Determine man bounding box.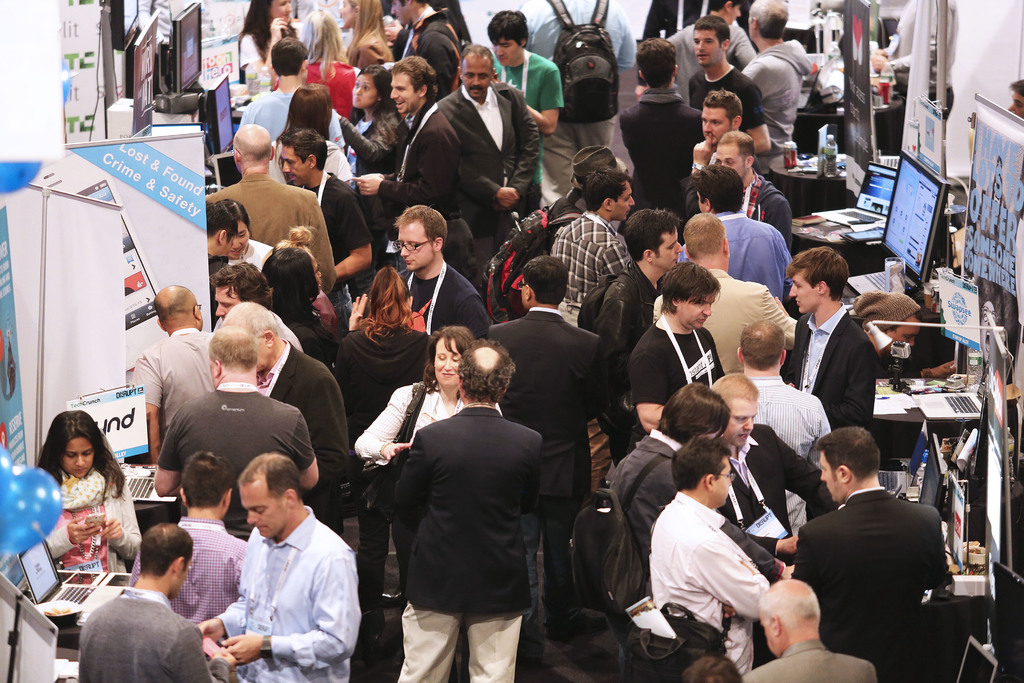
Determined: 515/0/637/206.
